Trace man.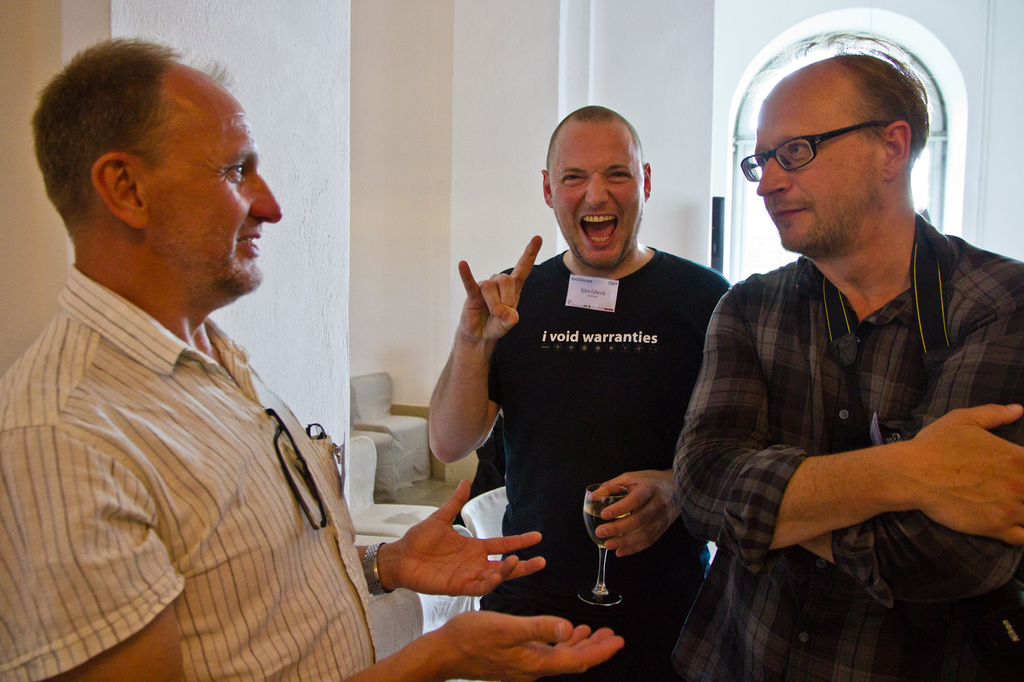
Traced to [0, 35, 622, 681].
